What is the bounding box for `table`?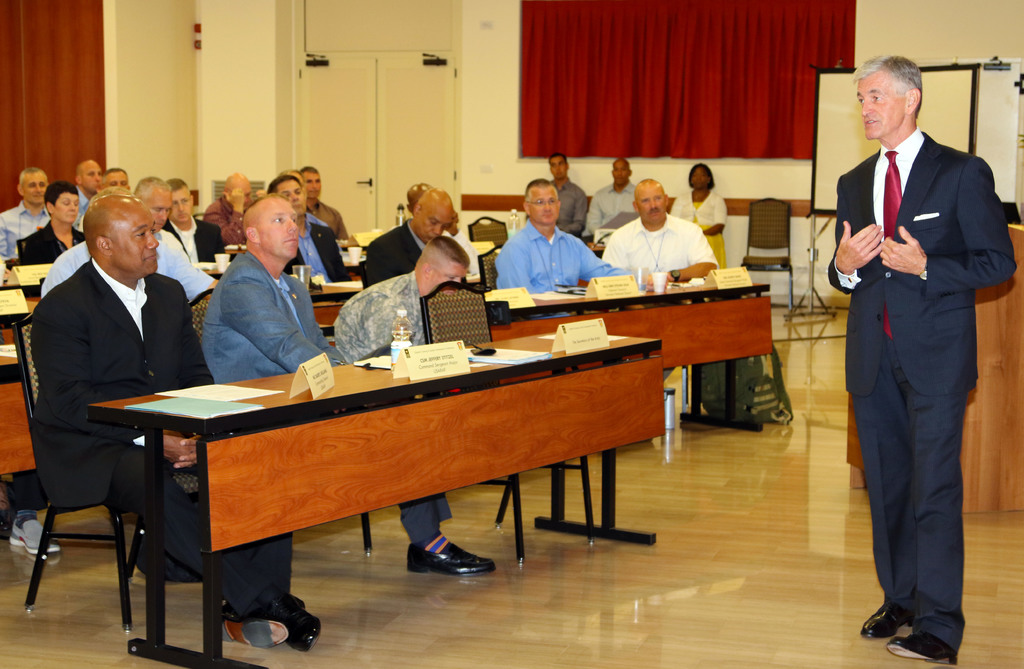
box(0, 284, 771, 507).
